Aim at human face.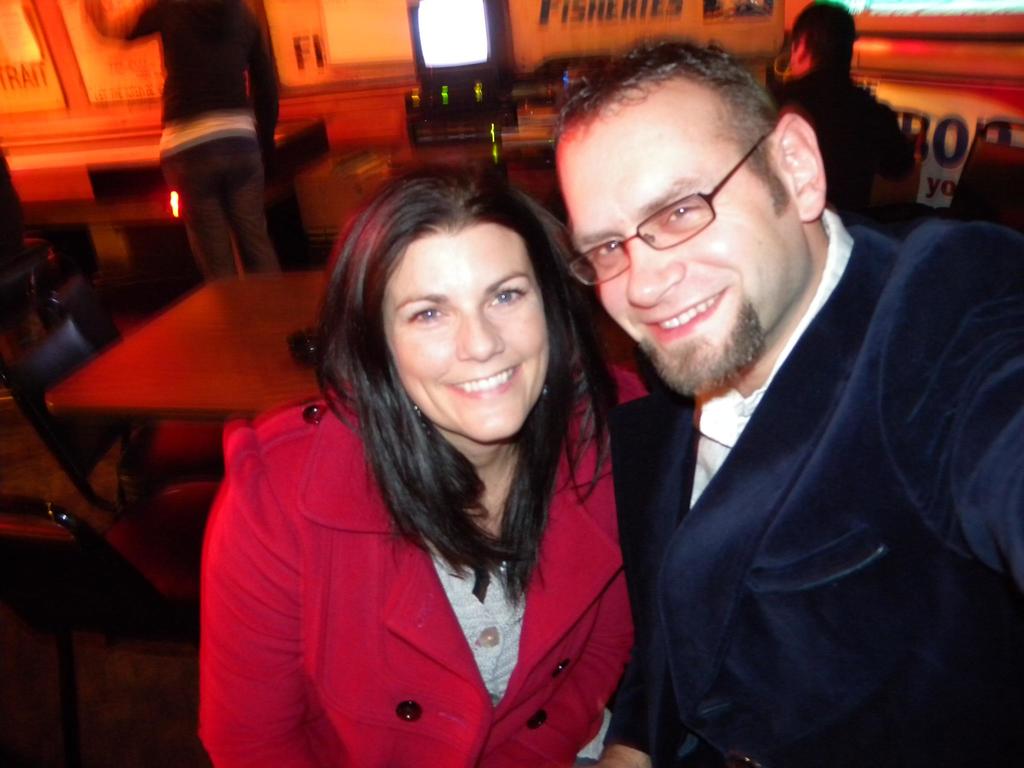
Aimed at l=370, t=227, r=562, b=448.
